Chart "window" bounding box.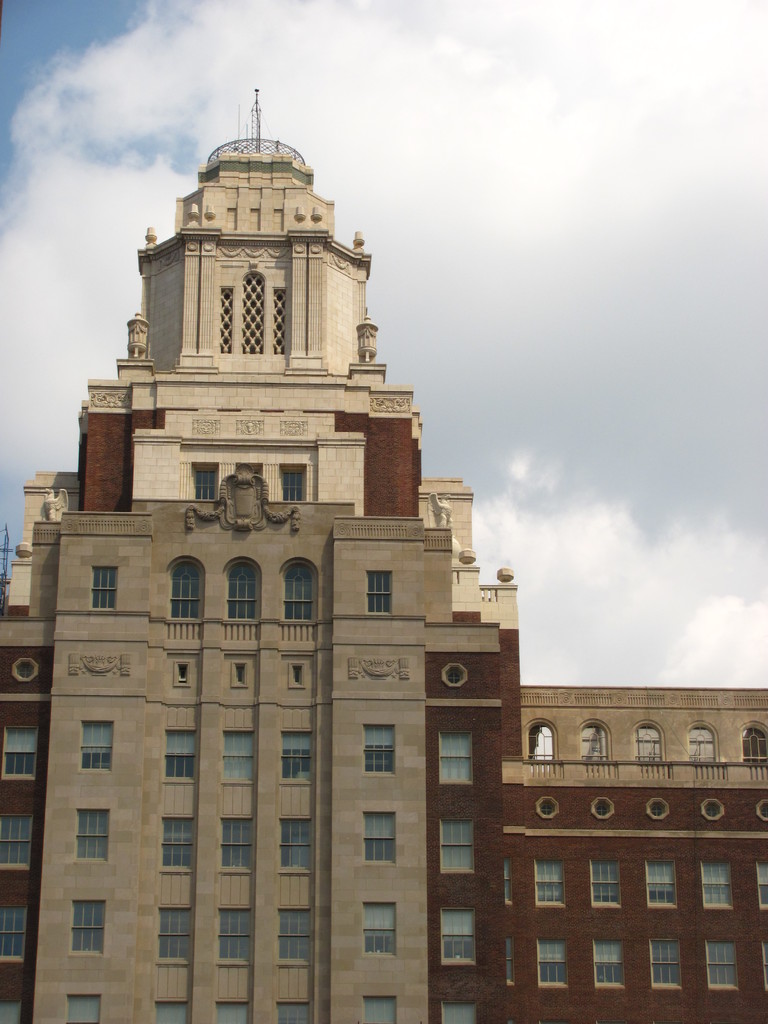
Charted: crop(157, 907, 198, 961).
